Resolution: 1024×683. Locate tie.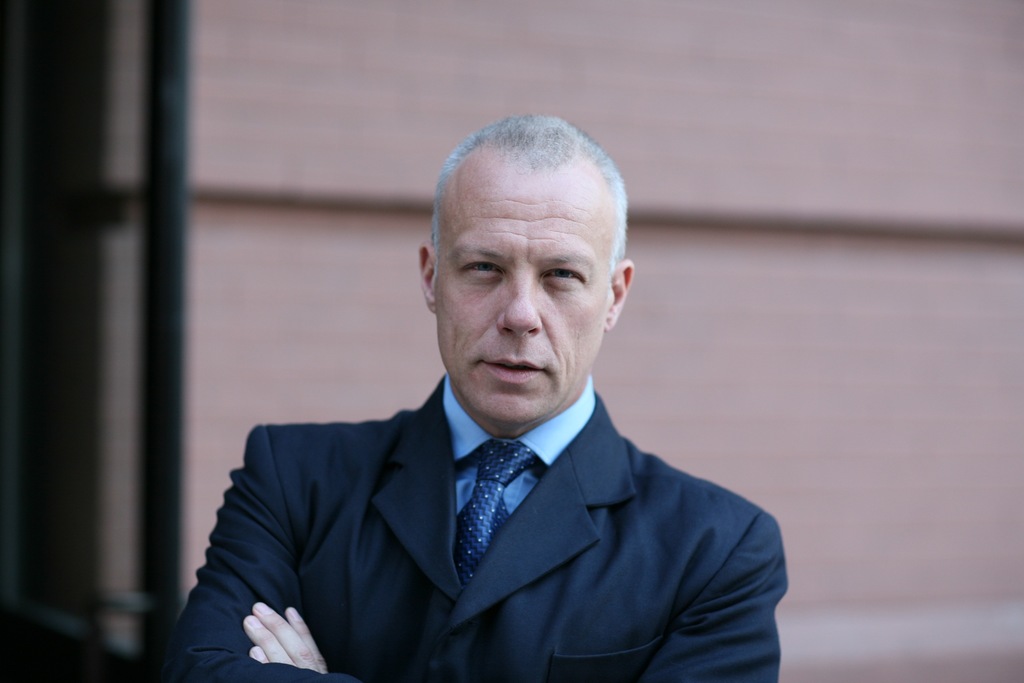
bbox(453, 443, 534, 589).
